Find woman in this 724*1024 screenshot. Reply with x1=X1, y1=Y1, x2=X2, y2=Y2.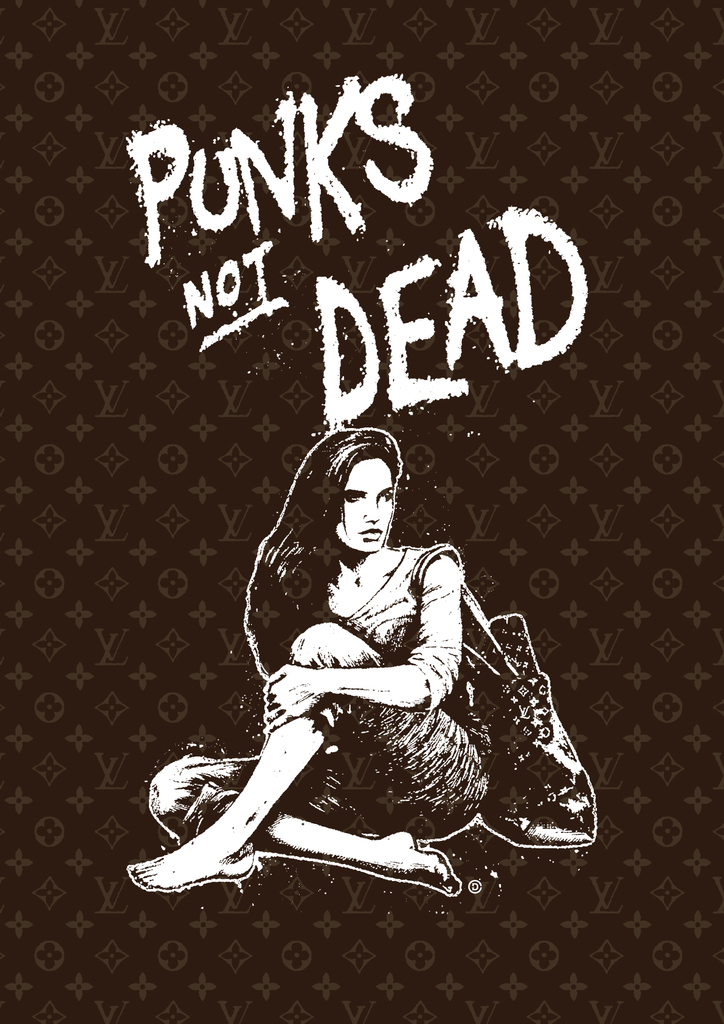
x1=127, y1=428, x2=498, y2=891.
